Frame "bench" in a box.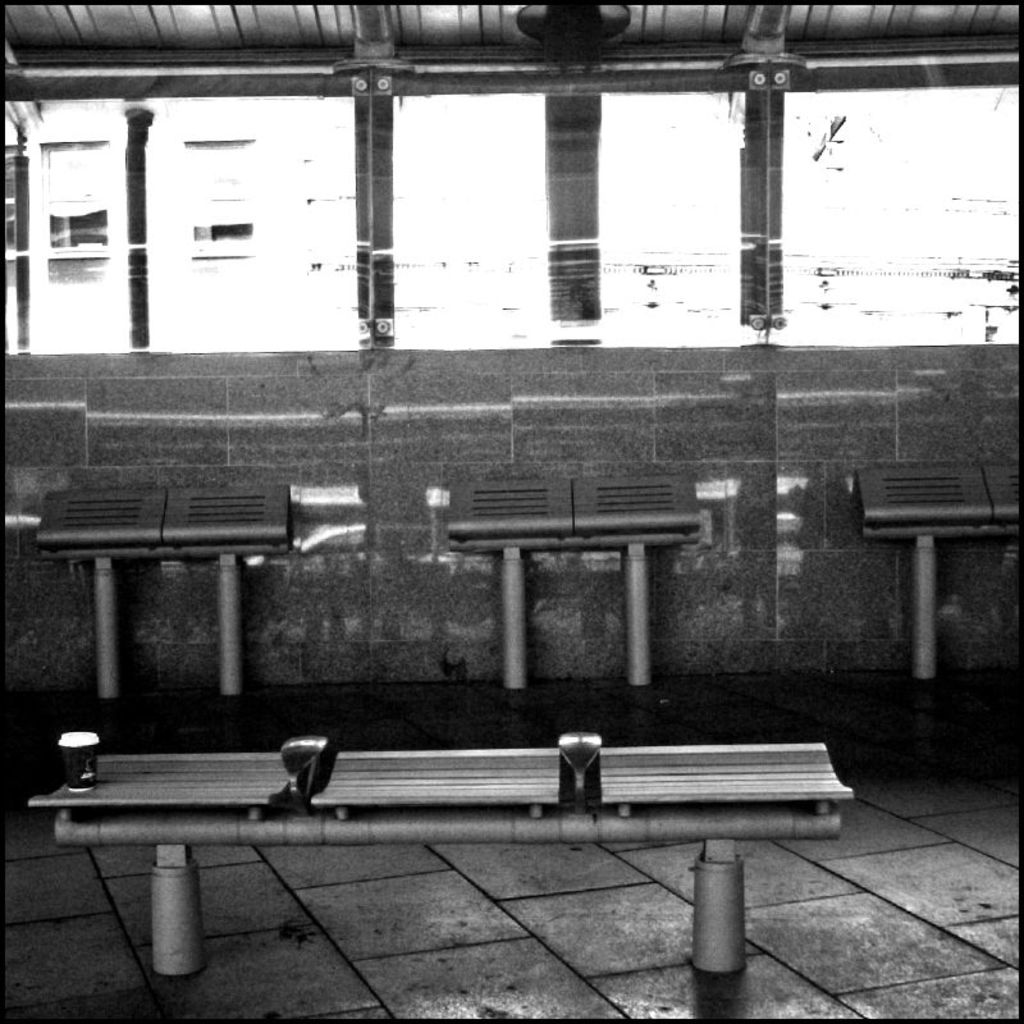
[left=28, top=722, right=841, bottom=993].
